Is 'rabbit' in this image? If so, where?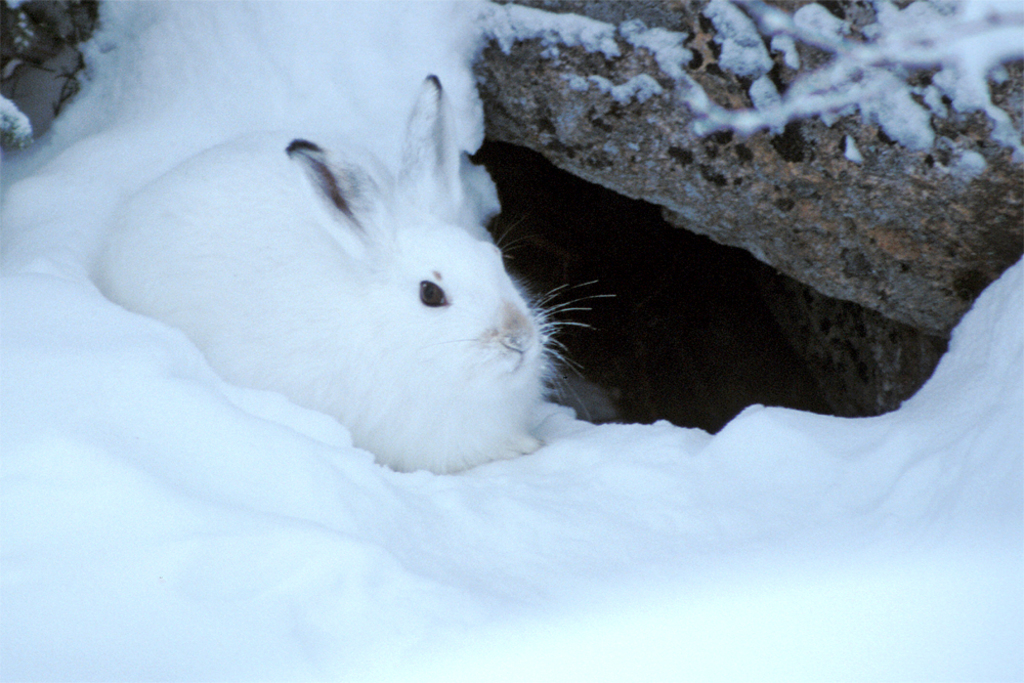
Yes, at (left=93, top=70, right=615, bottom=485).
